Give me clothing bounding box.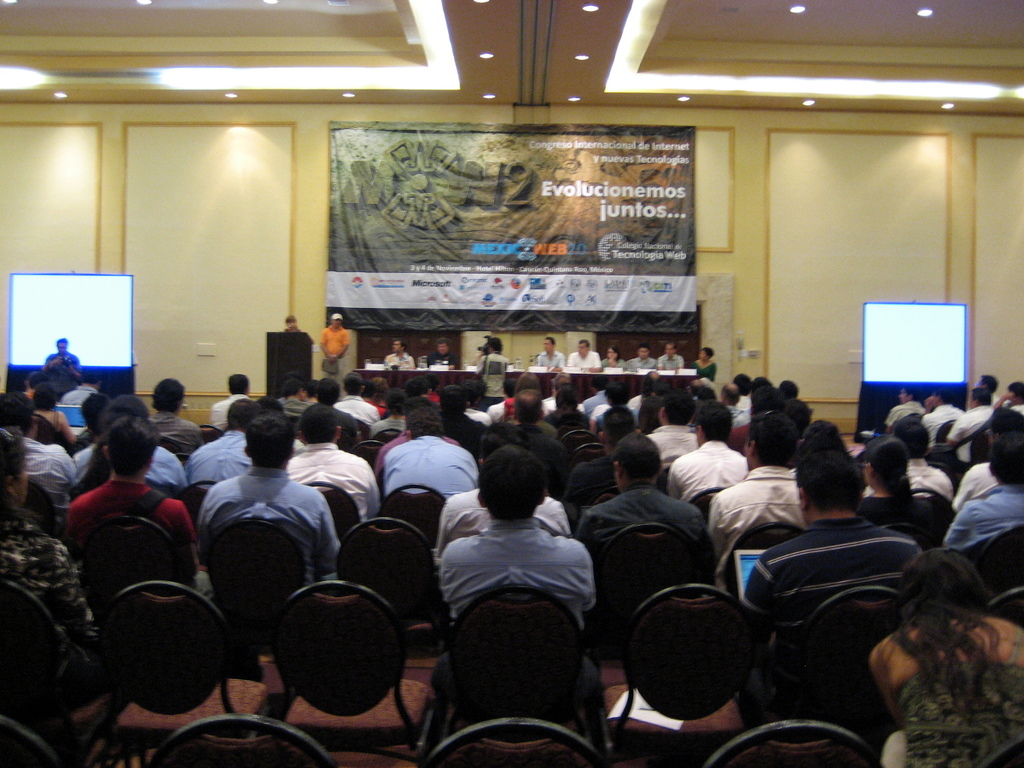
(885,399,921,422).
